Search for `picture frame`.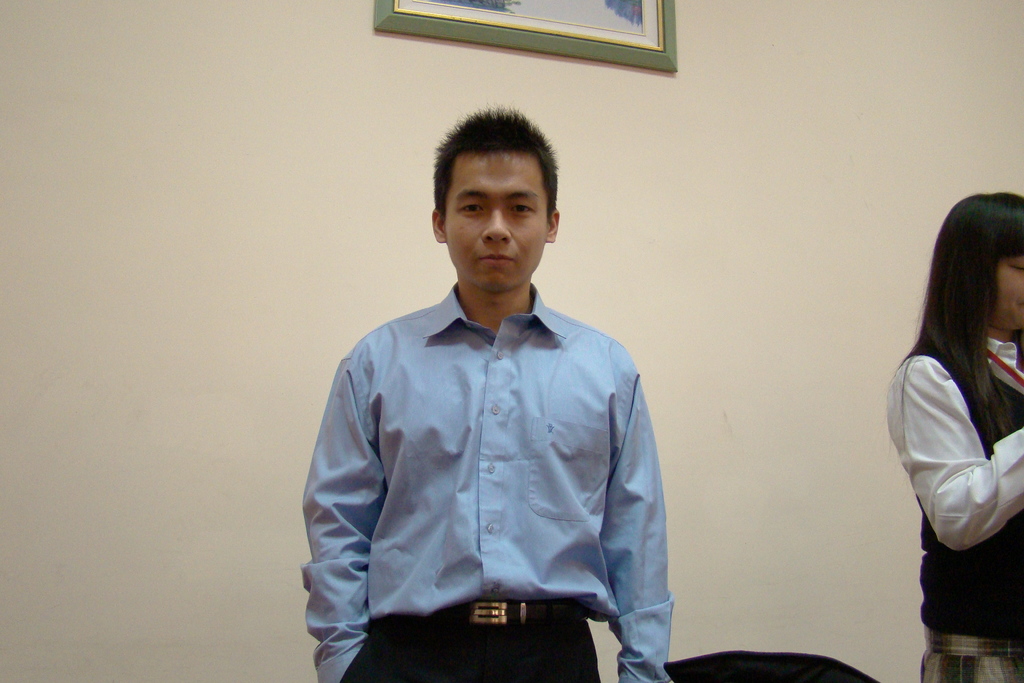
Found at 378,0,703,75.
